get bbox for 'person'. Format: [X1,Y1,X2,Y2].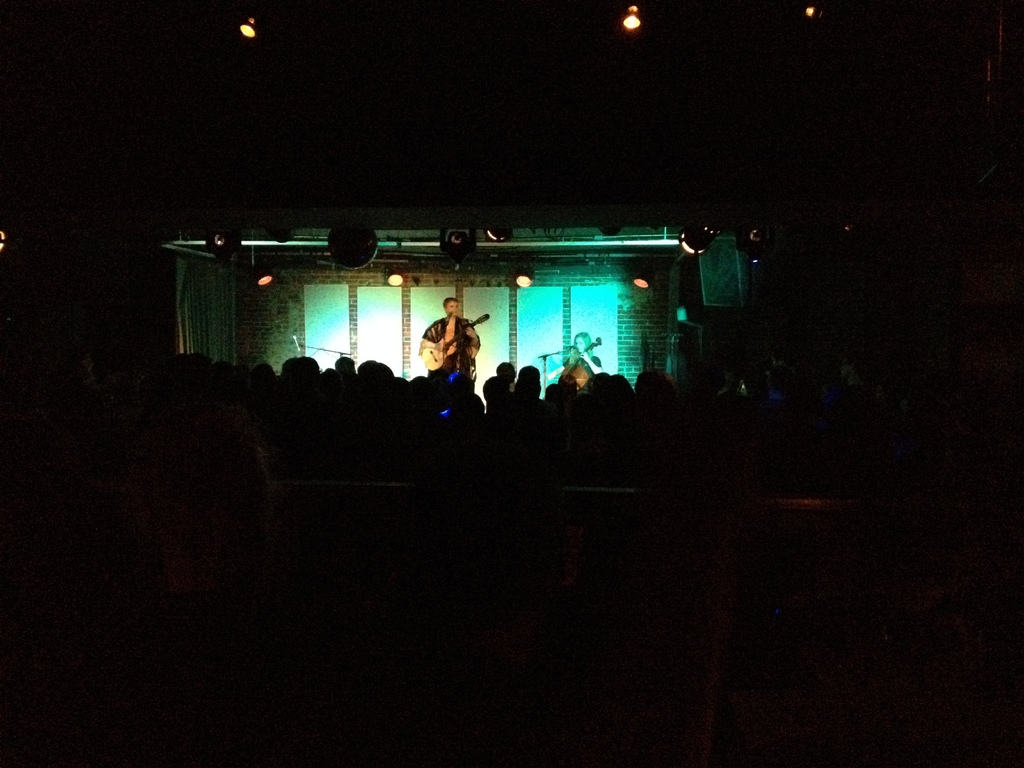
[419,297,479,387].
